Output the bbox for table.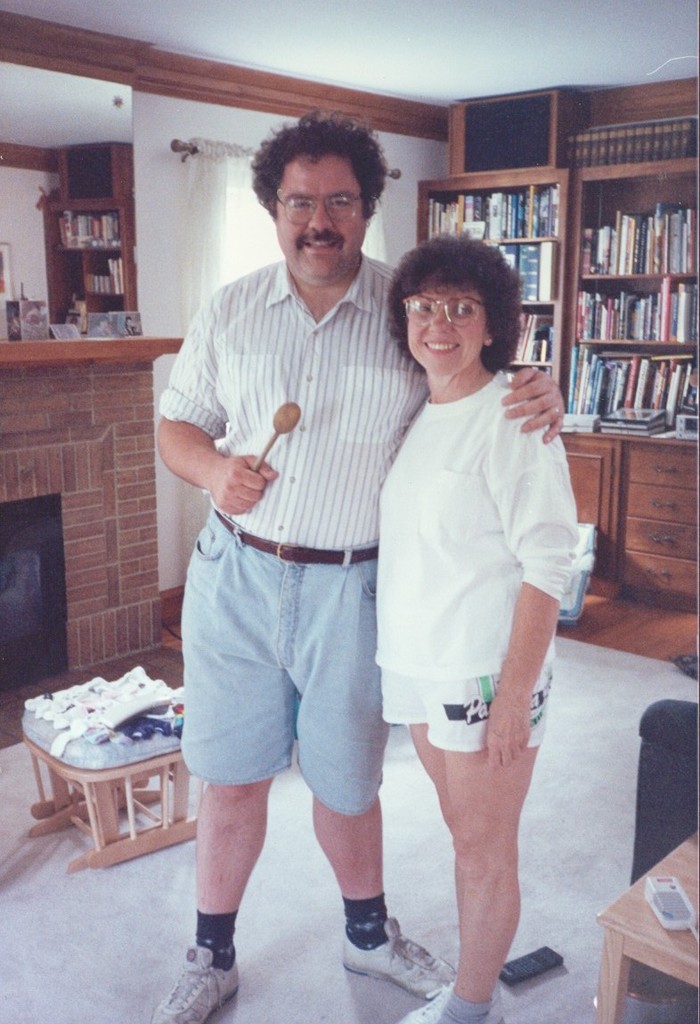
[600, 829, 699, 1021].
